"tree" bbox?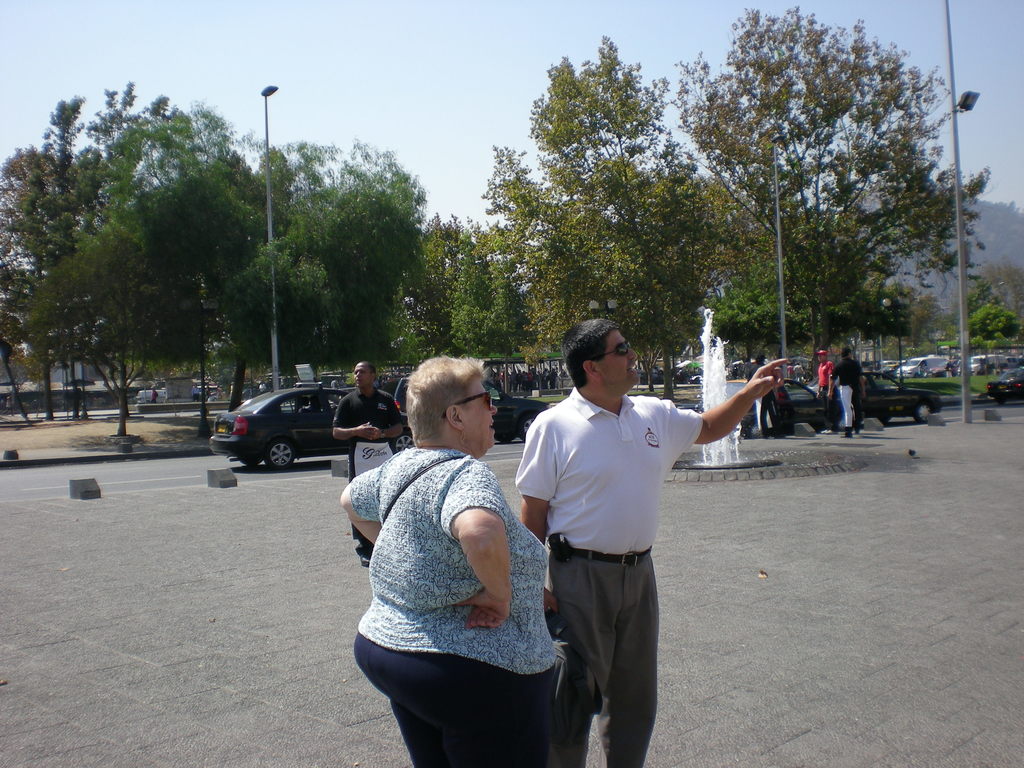
detection(867, 282, 912, 346)
